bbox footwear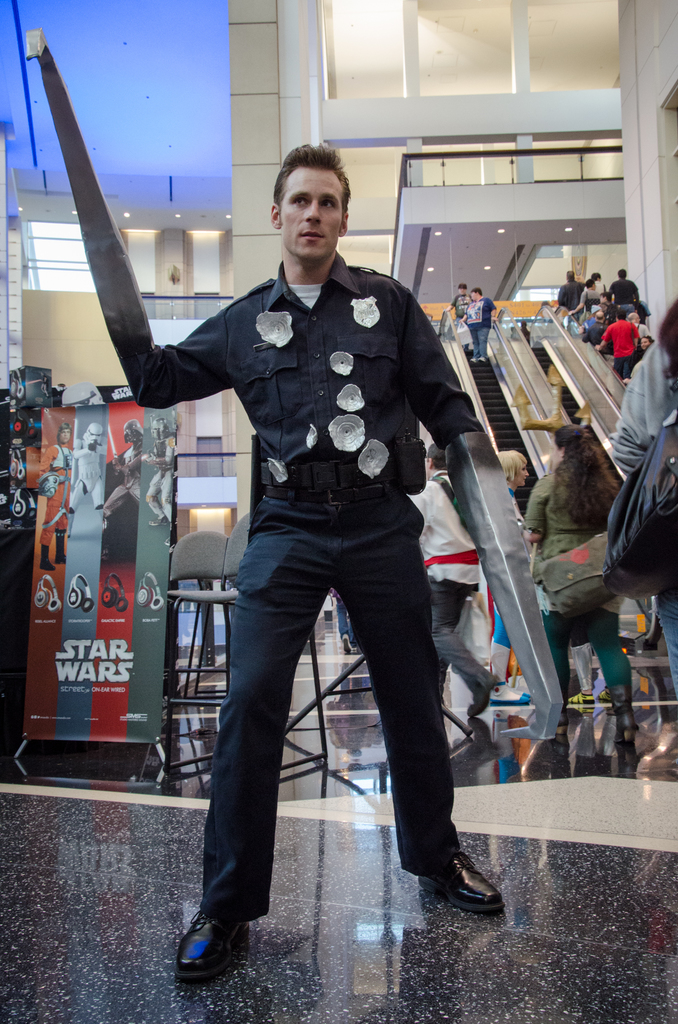
[x1=496, y1=683, x2=529, y2=703]
